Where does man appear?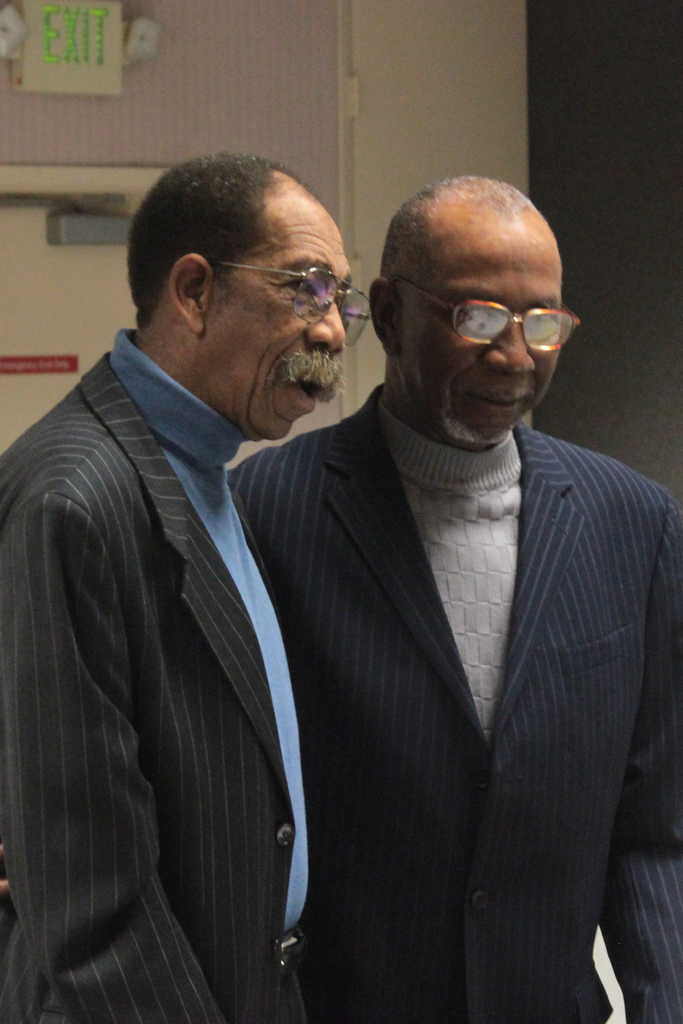
Appears at {"x1": 224, "y1": 169, "x2": 680, "y2": 1021}.
